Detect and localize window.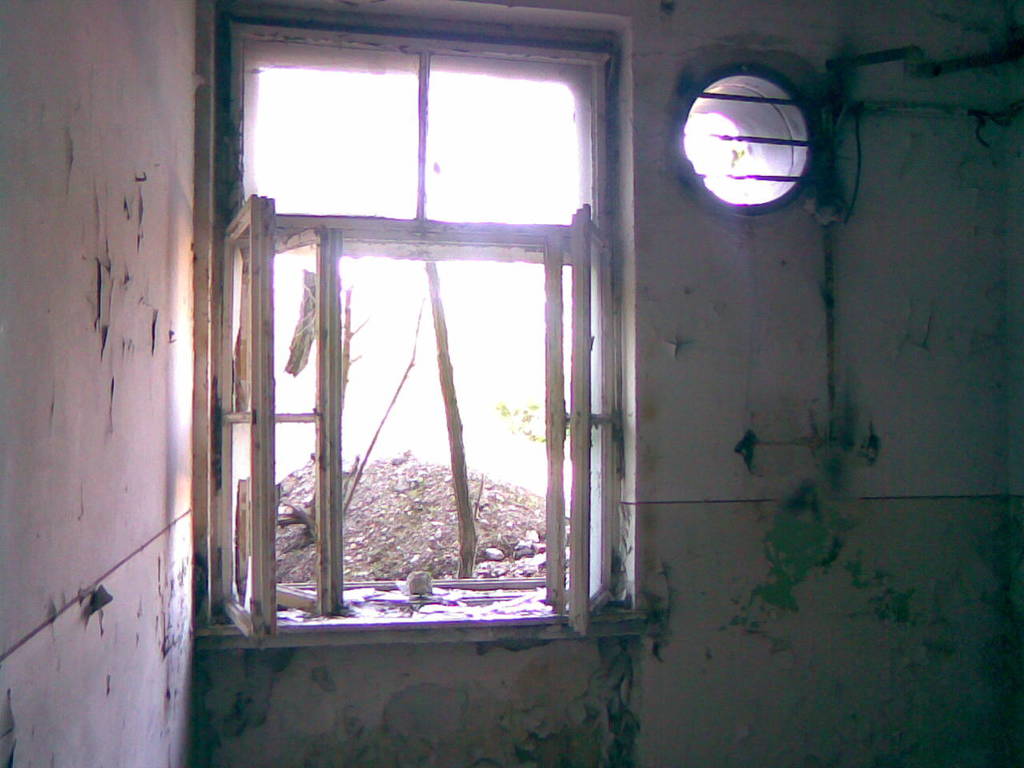
Localized at locate(673, 62, 818, 213).
